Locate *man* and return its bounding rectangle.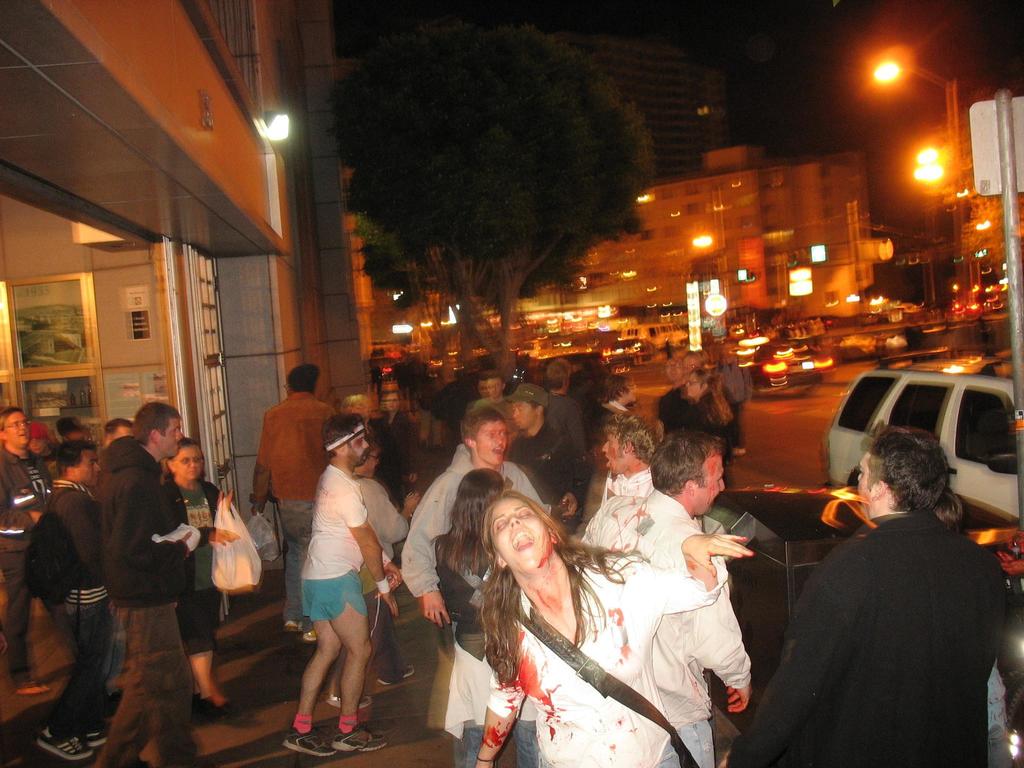
{"left": 588, "top": 403, "right": 659, "bottom": 509}.
